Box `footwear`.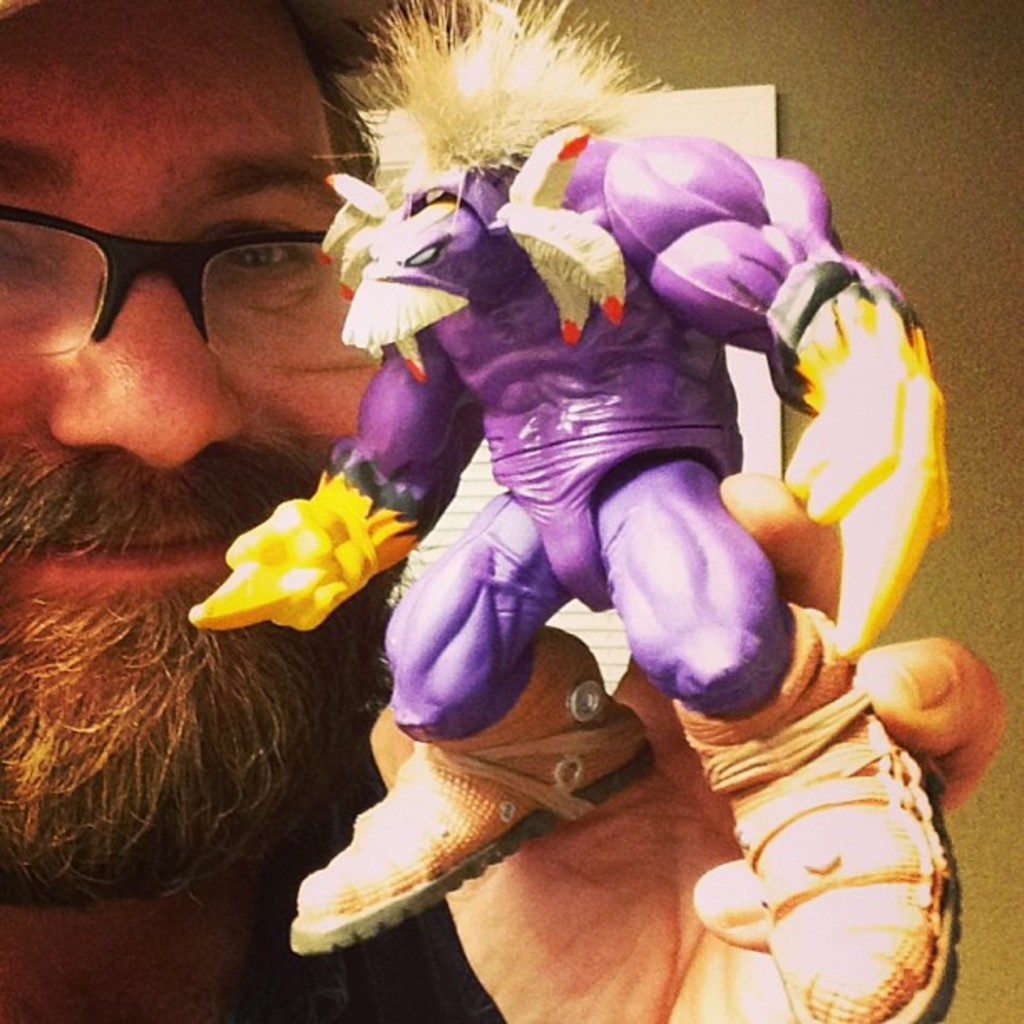
left=681, top=651, right=957, bottom=1022.
